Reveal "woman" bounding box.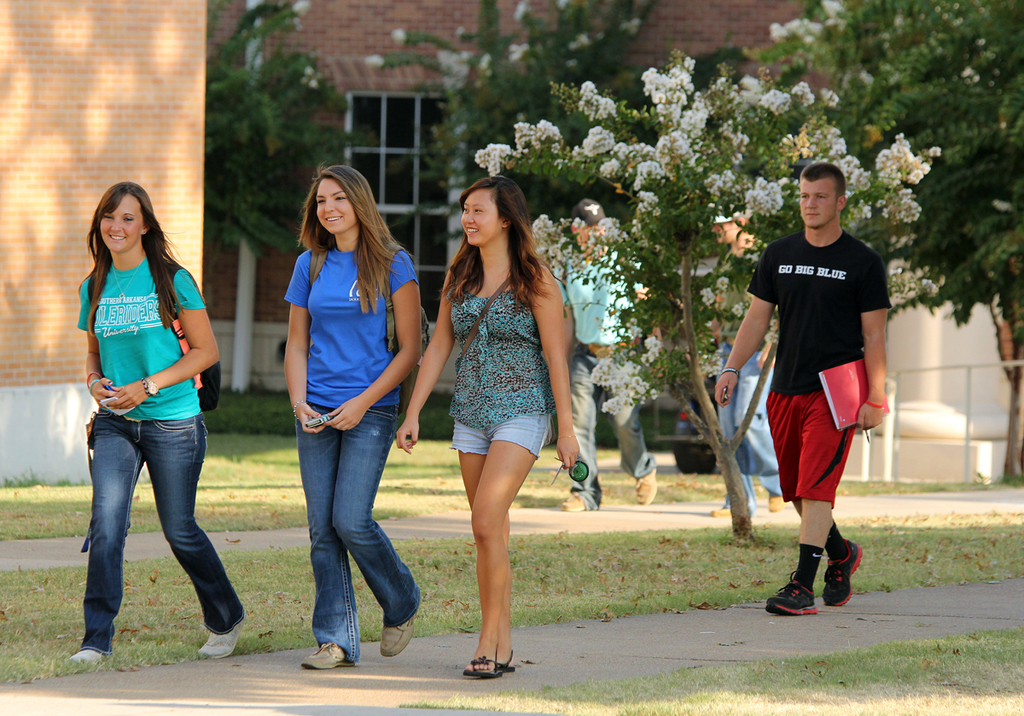
Revealed: rect(396, 174, 582, 678).
